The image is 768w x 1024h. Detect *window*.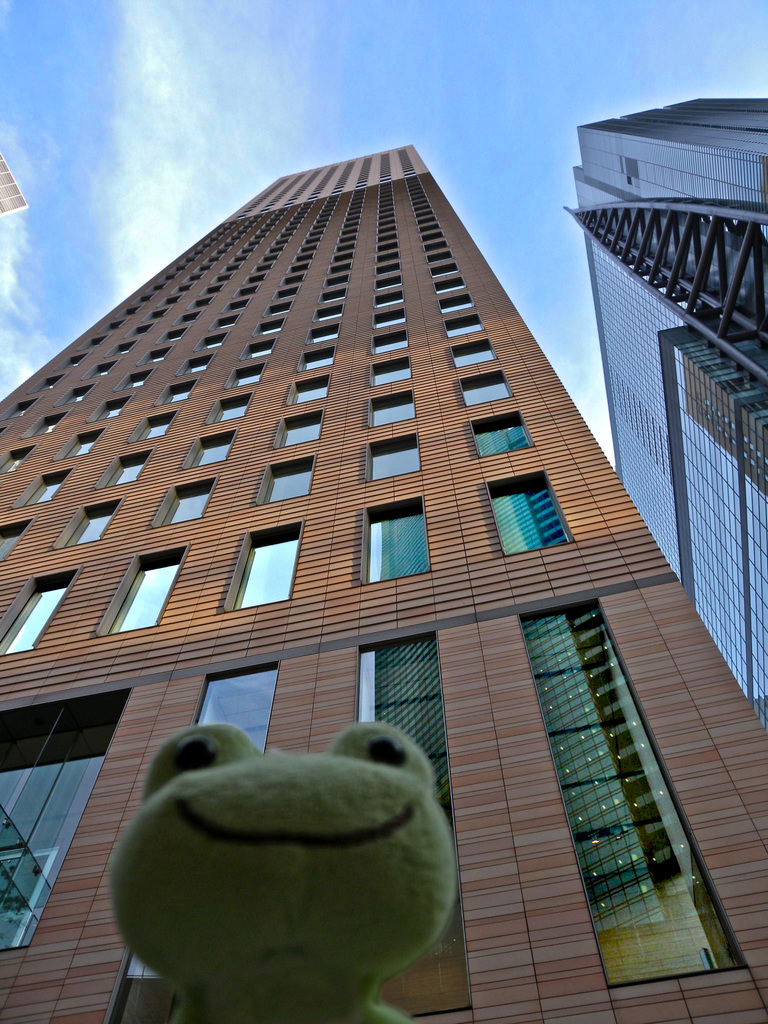
Detection: 30,412,60,438.
